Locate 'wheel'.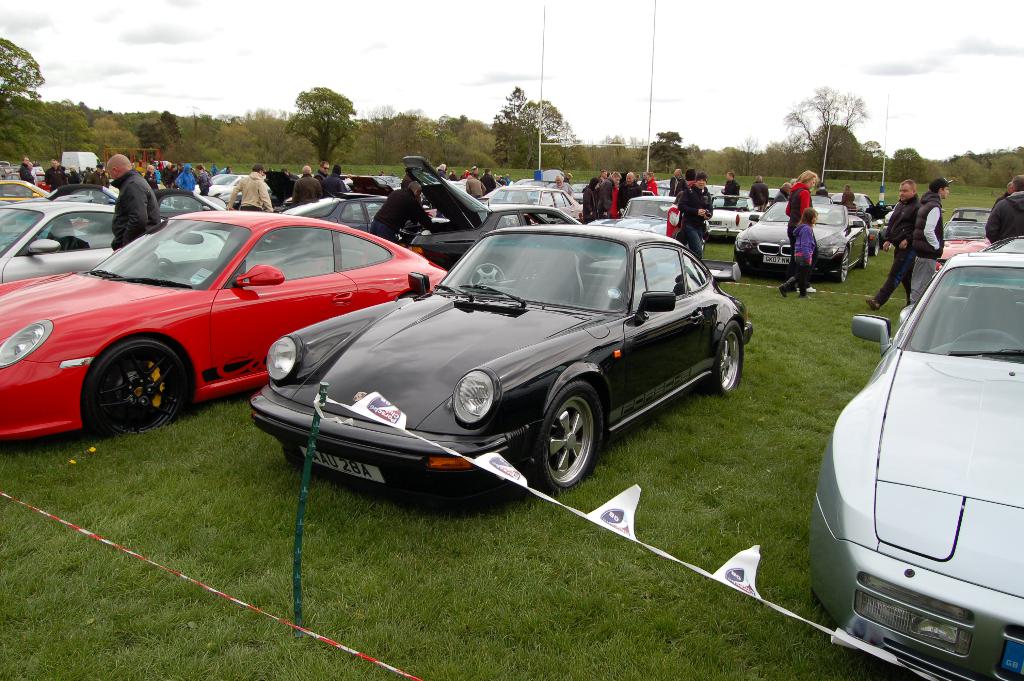
Bounding box: [471, 258, 505, 285].
